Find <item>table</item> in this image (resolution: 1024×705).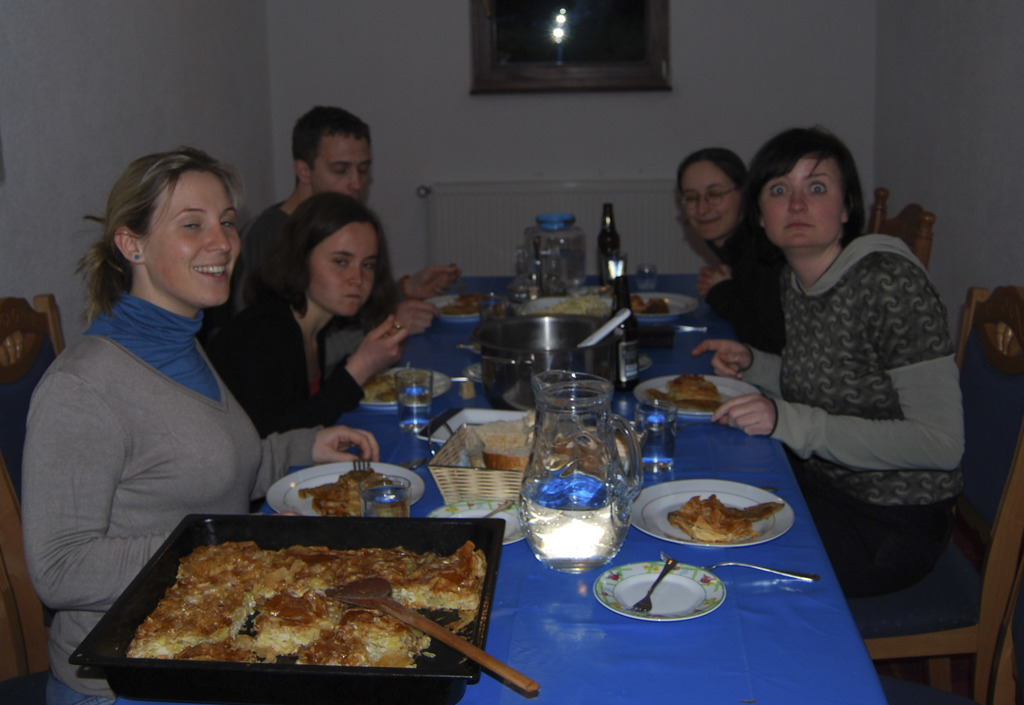
rect(237, 248, 945, 704).
